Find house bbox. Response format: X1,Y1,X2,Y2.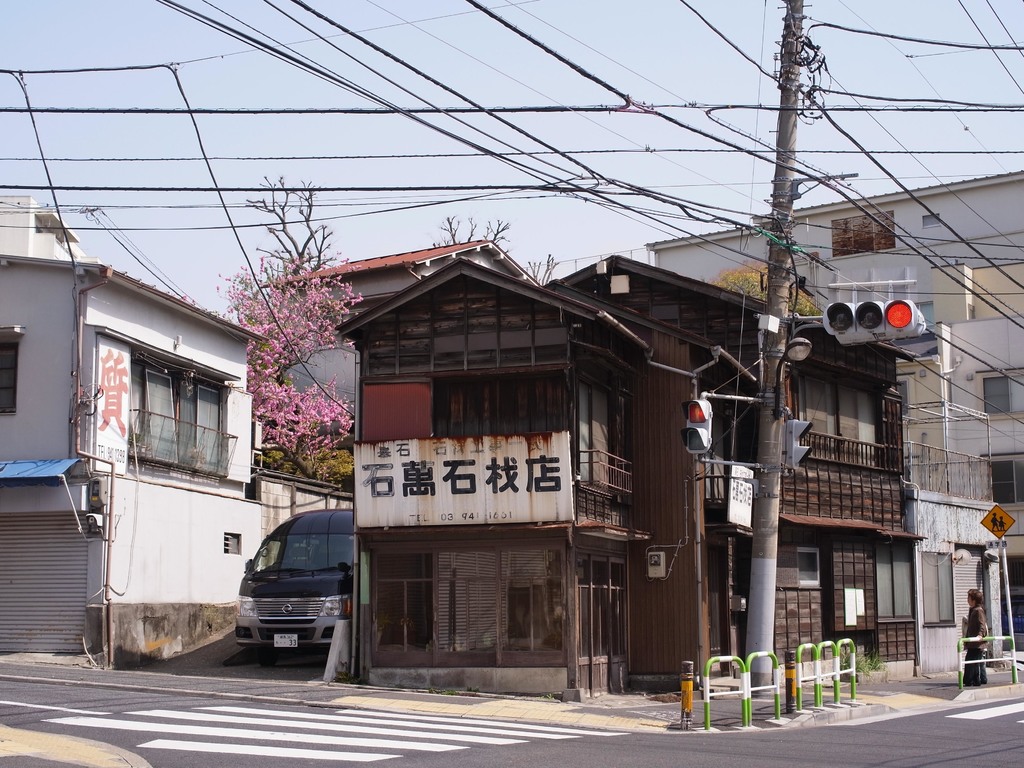
649,166,1023,676.
